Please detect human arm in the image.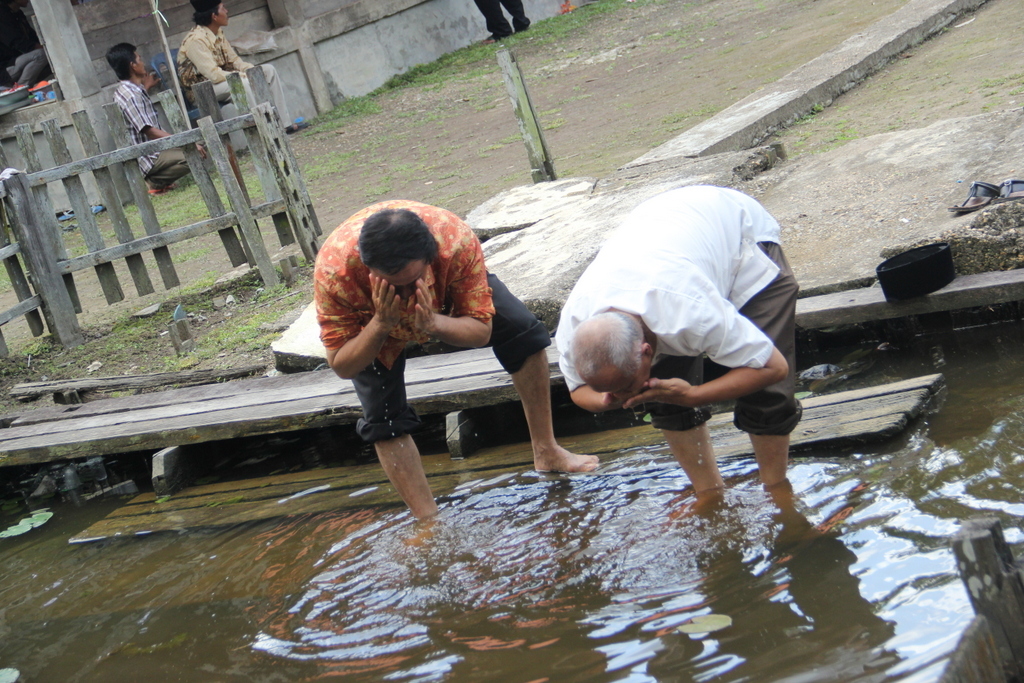
l=180, t=38, r=254, b=85.
